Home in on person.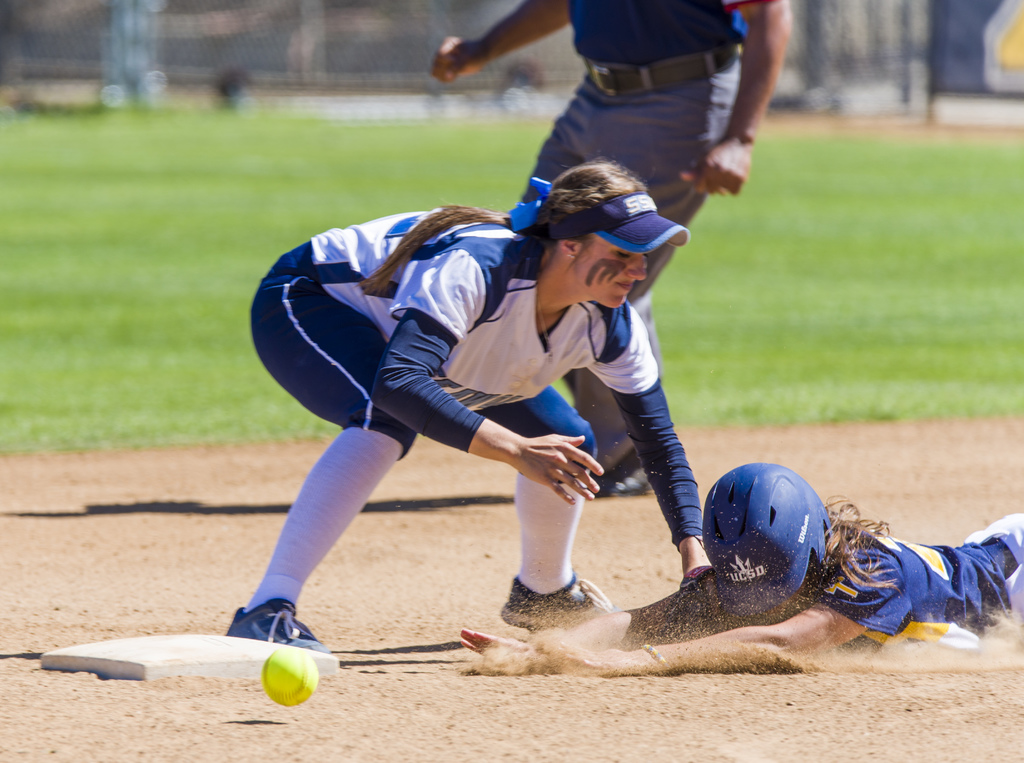
Homed in at <bbox>431, 0, 794, 499</bbox>.
